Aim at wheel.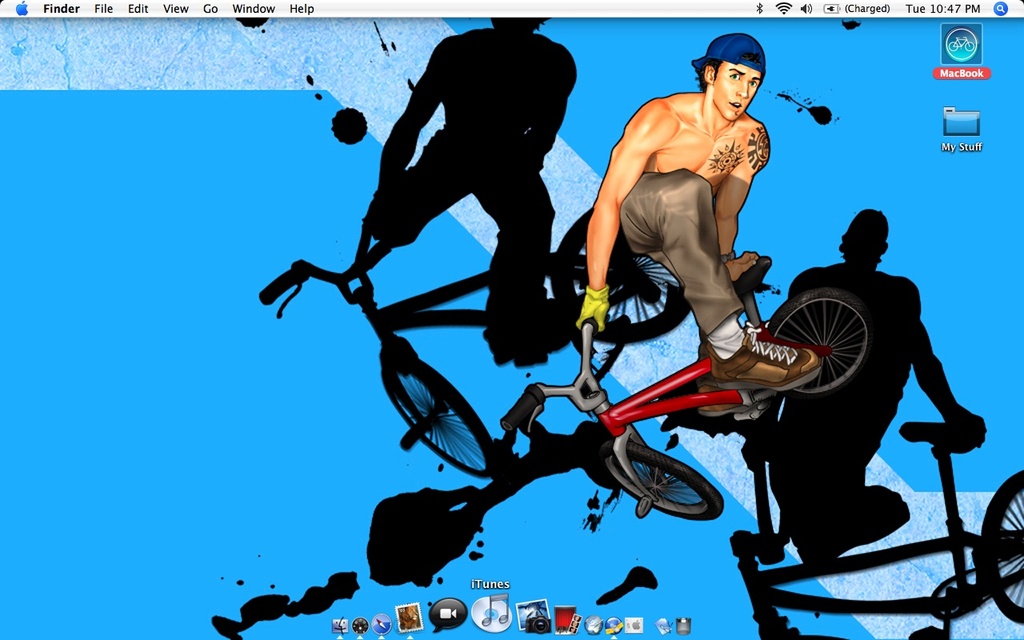
Aimed at (596, 439, 724, 528).
